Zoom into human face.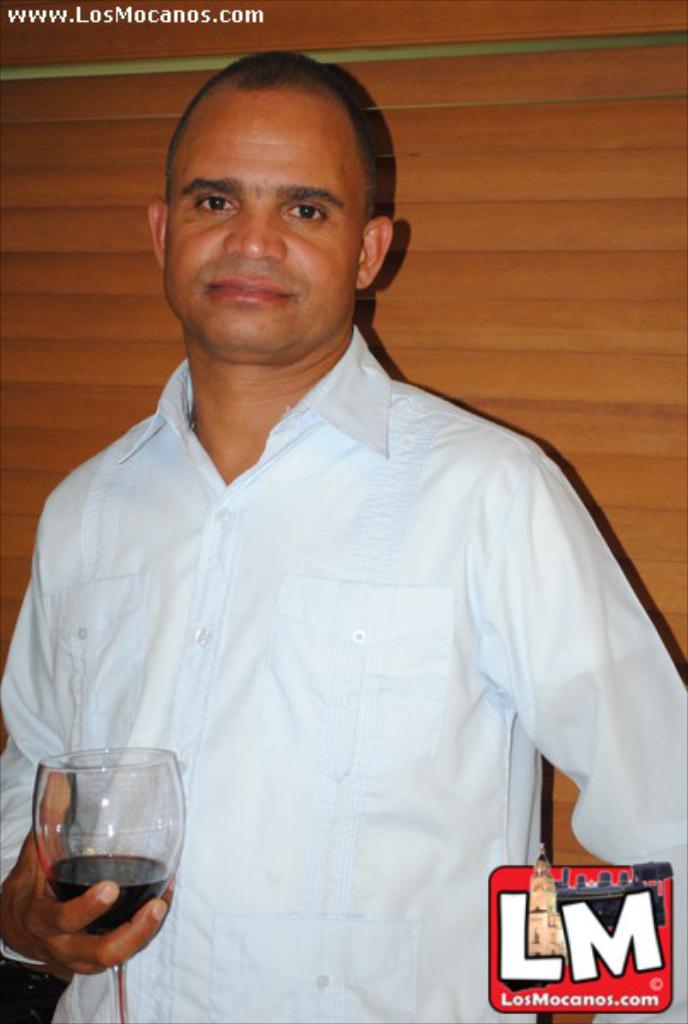
Zoom target: left=164, top=85, right=369, bottom=355.
